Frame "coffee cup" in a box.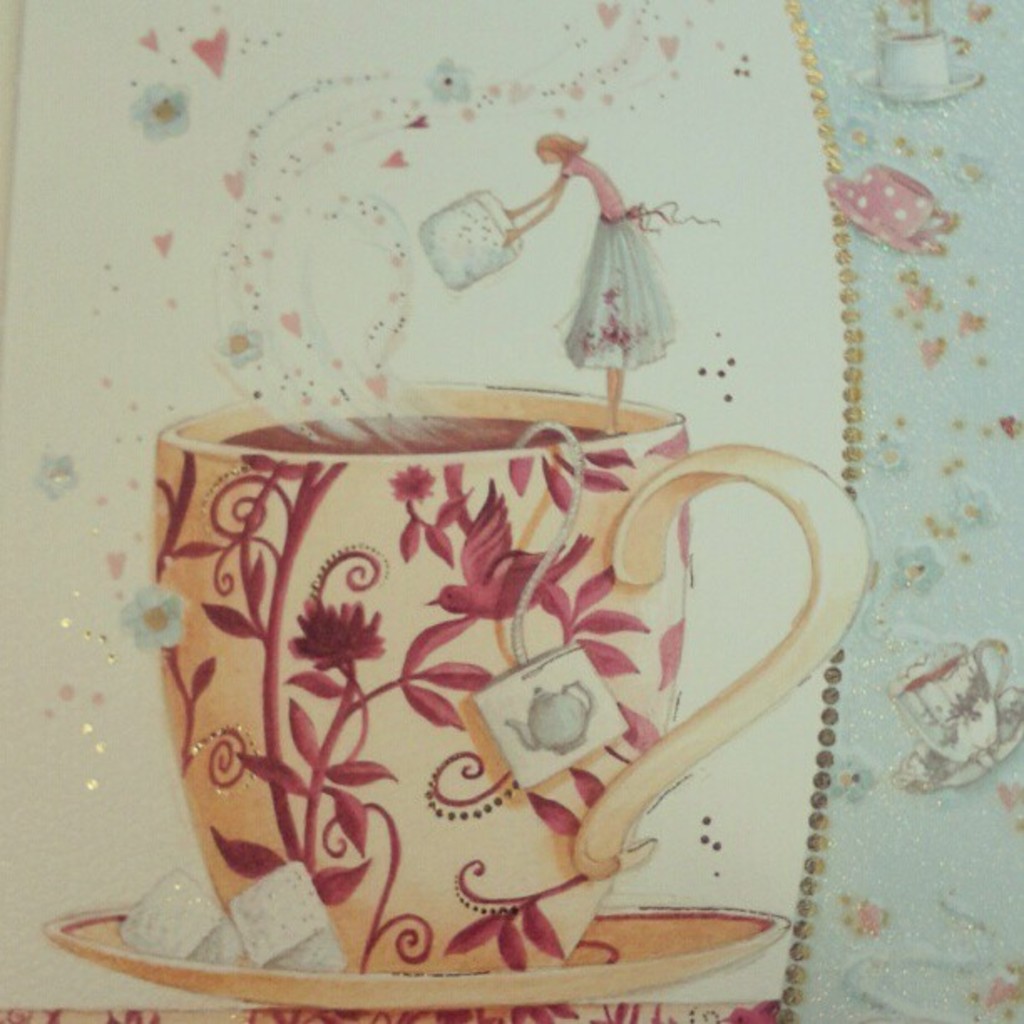
[850, 162, 955, 234].
